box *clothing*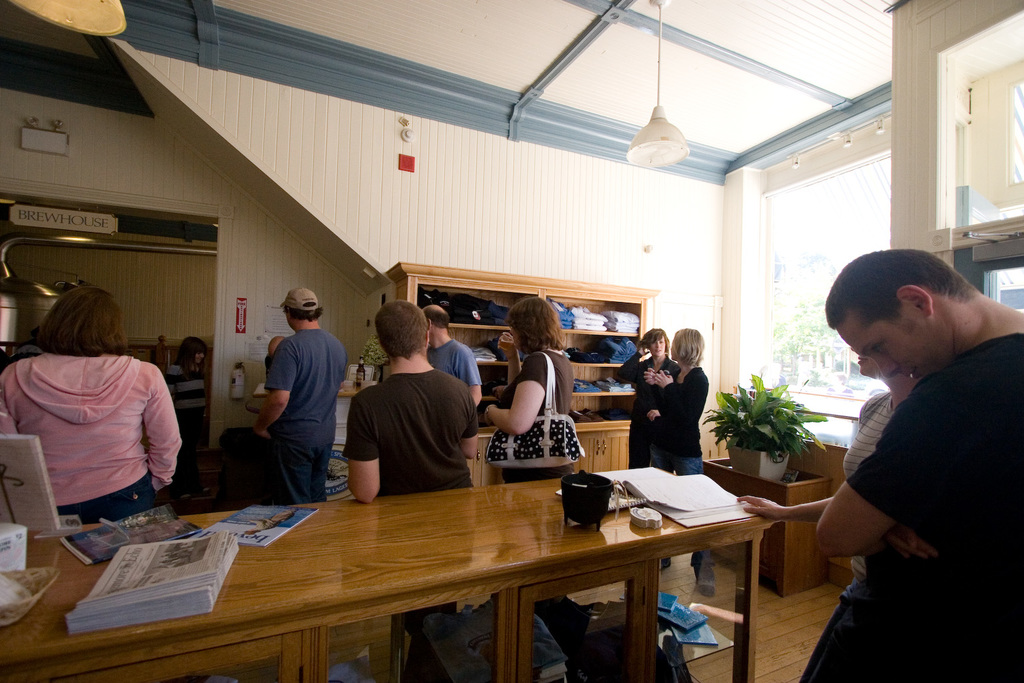
(498, 351, 577, 630)
